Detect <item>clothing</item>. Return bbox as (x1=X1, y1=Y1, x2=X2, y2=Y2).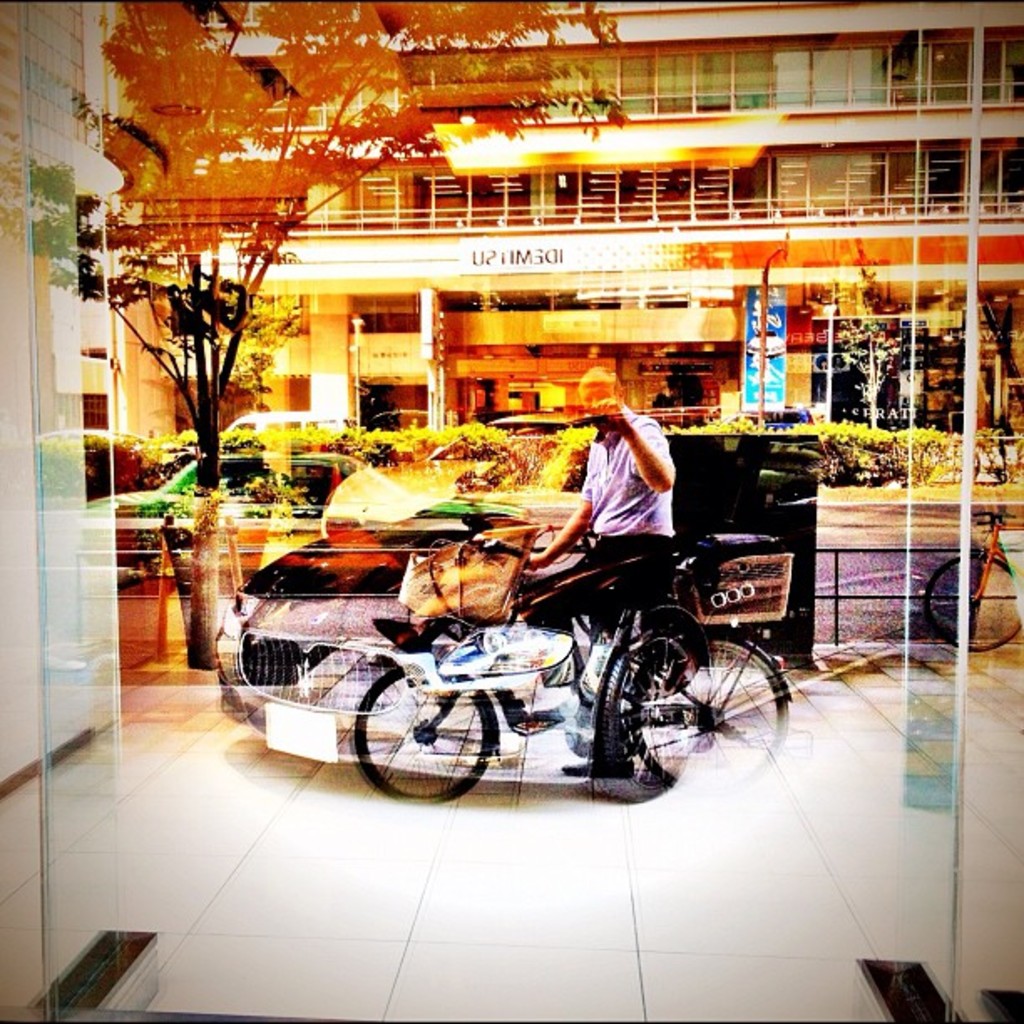
(x1=520, y1=407, x2=678, y2=653).
